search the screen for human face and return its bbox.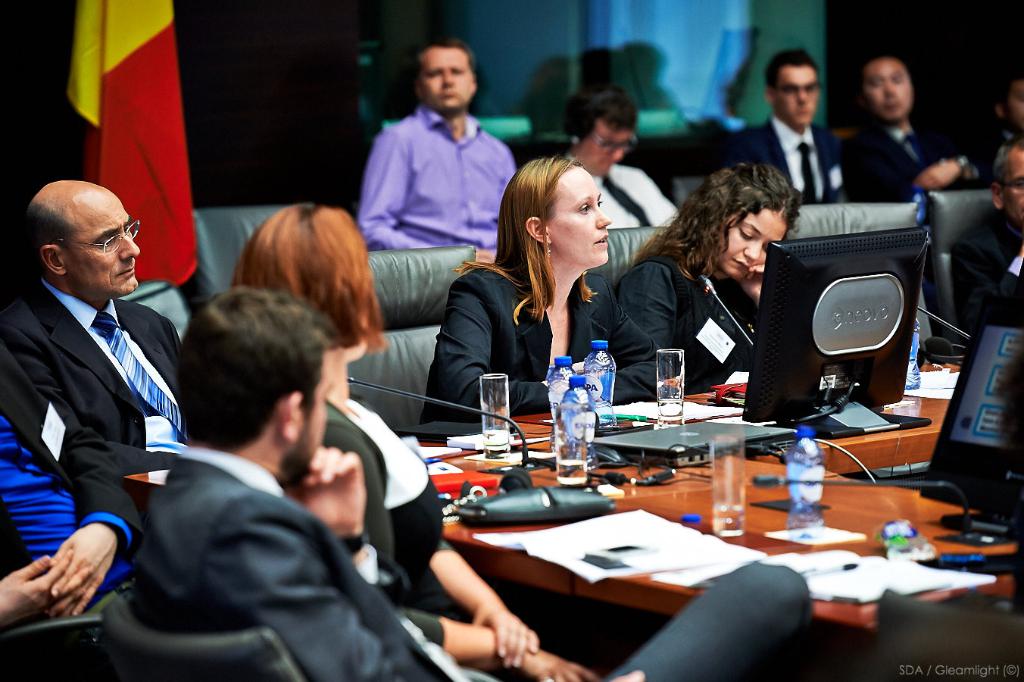
Found: bbox=(69, 204, 139, 293).
